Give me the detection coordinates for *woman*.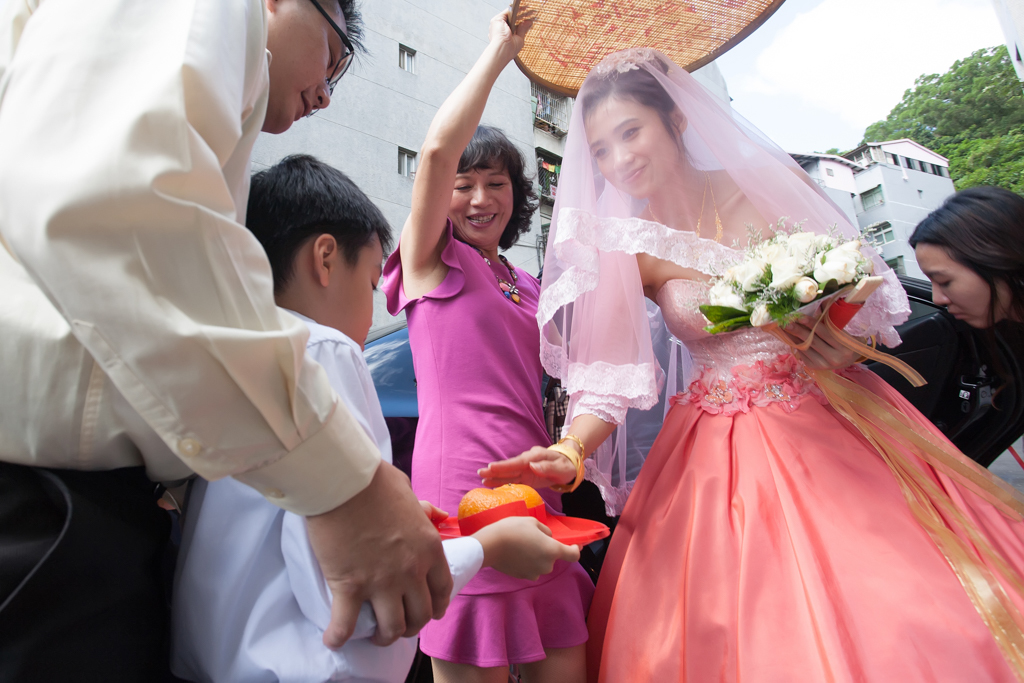
<box>367,0,581,682</box>.
